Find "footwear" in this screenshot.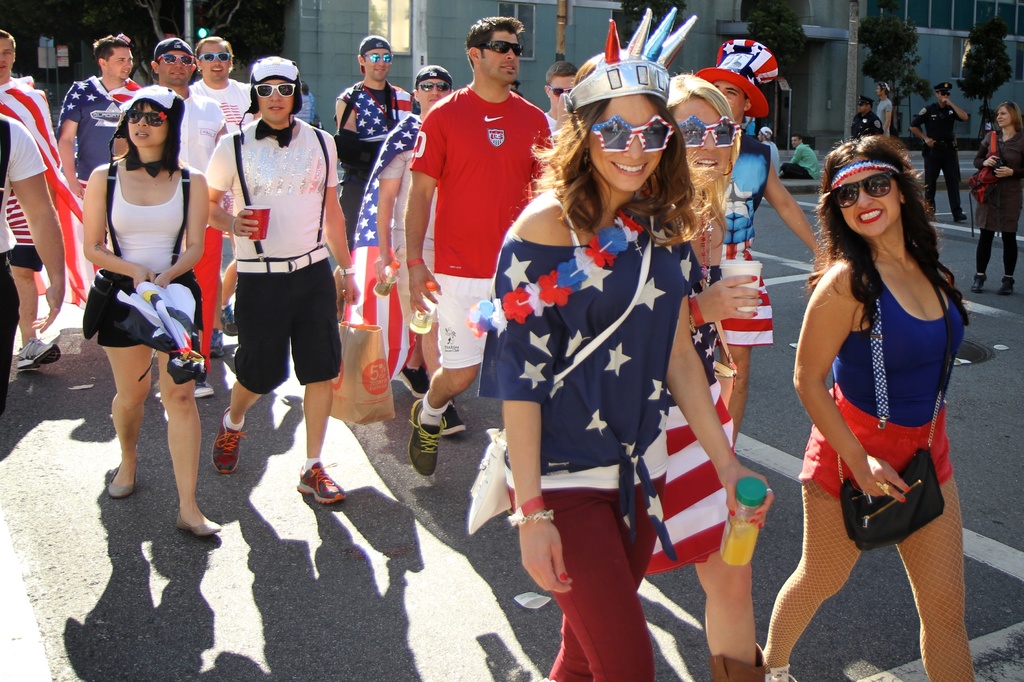
The bounding box for "footwear" is pyautogui.locateOnScreen(13, 337, 61, 371).
